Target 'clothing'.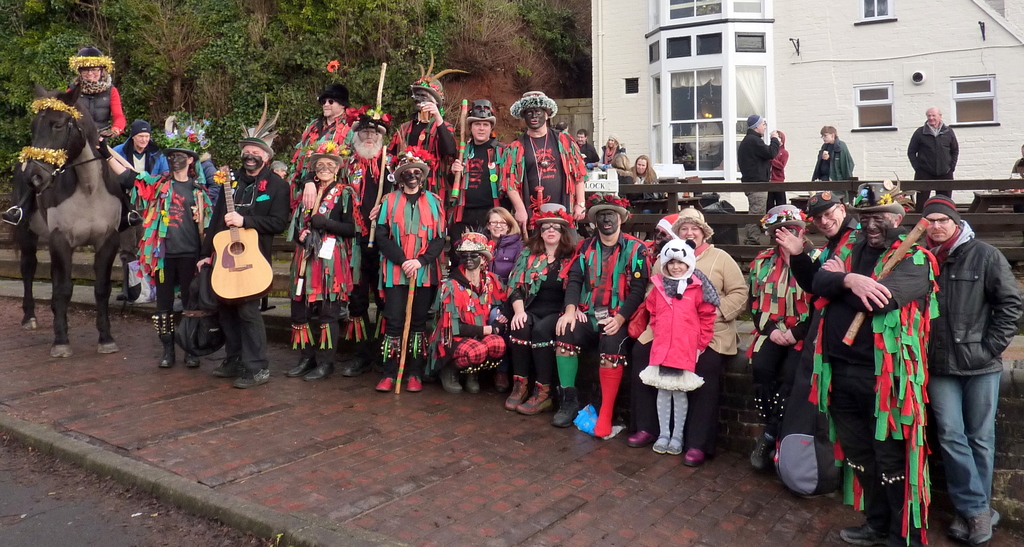
Target region: [579, 138, 596, 166].
